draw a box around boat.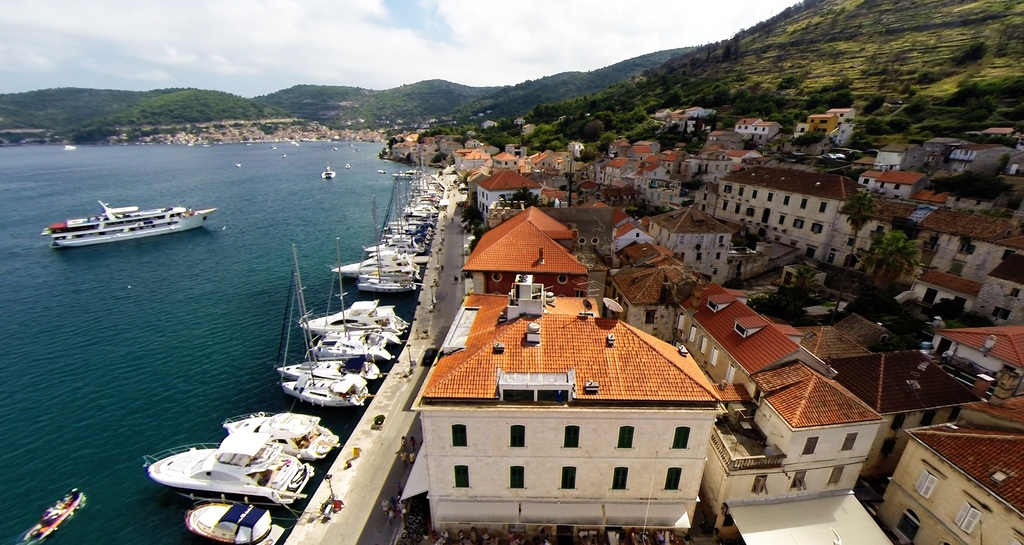
detection(15, 485, 86, 544).
